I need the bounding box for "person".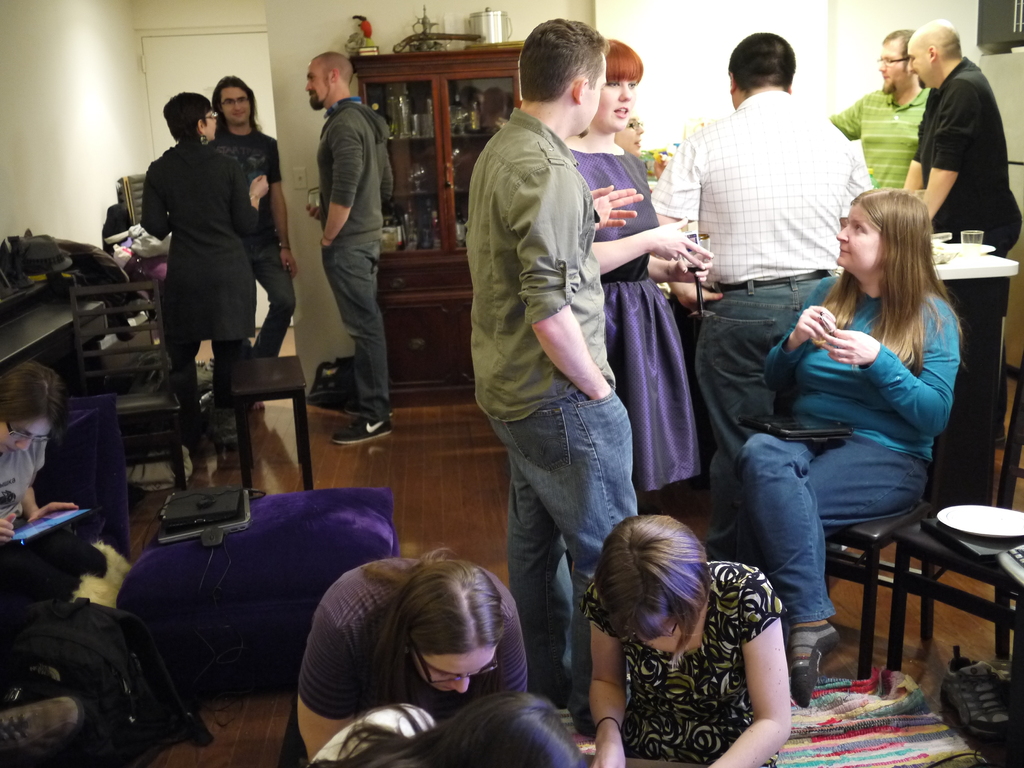
Here it is: [900,15,1020,507].
